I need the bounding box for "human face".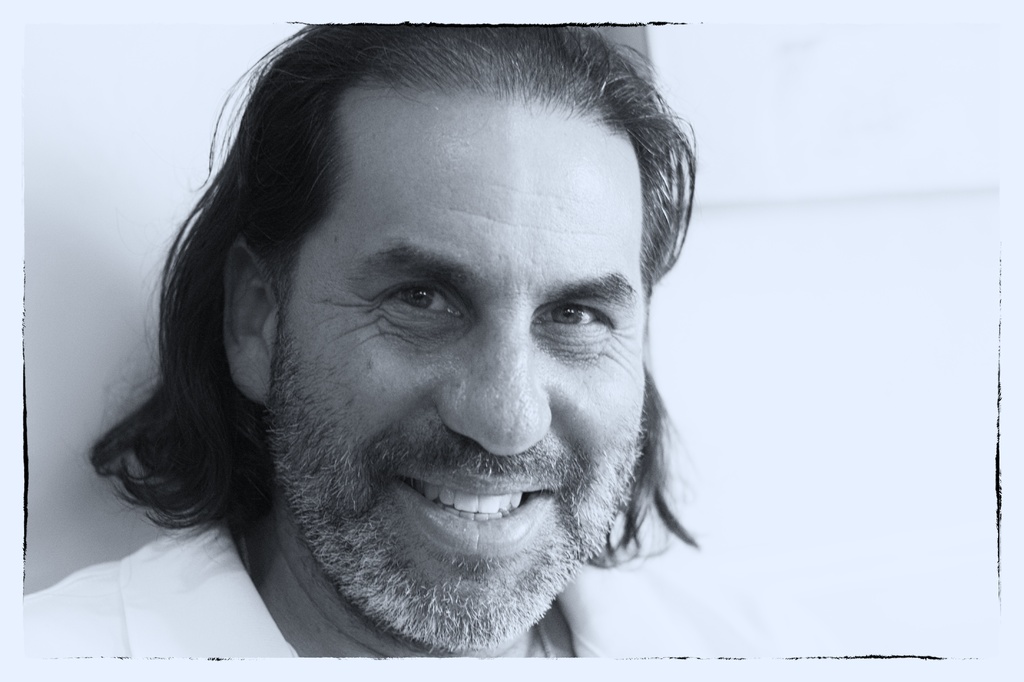
Here it is: [x1=268, y1=93, x2=646, y2=656].
